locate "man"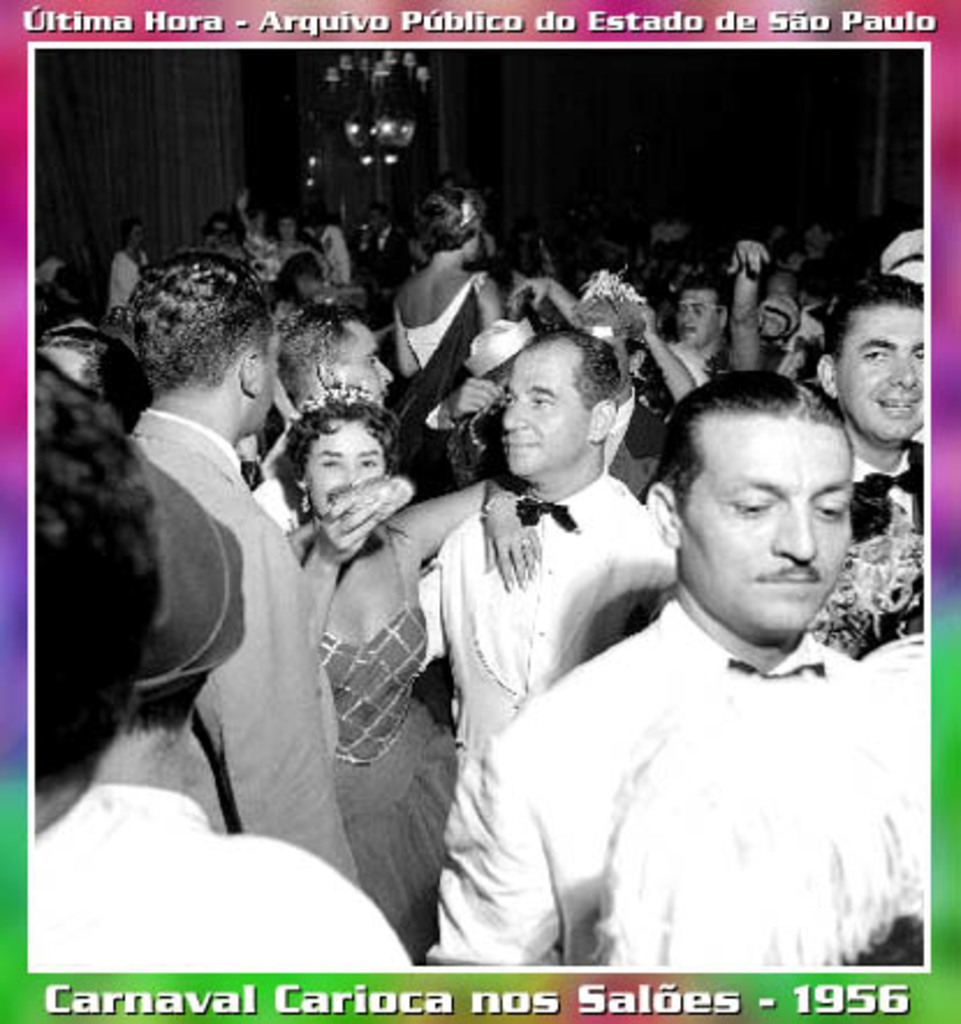
BBox(403, 334, 681, 968)
